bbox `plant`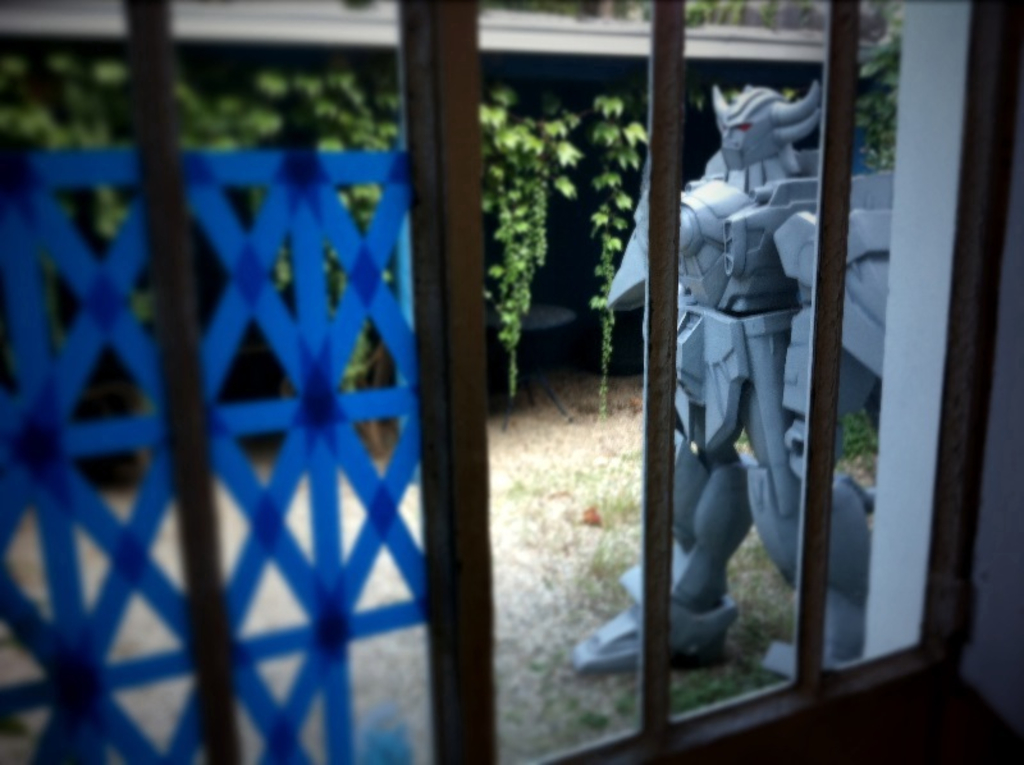
805:35:960:192
